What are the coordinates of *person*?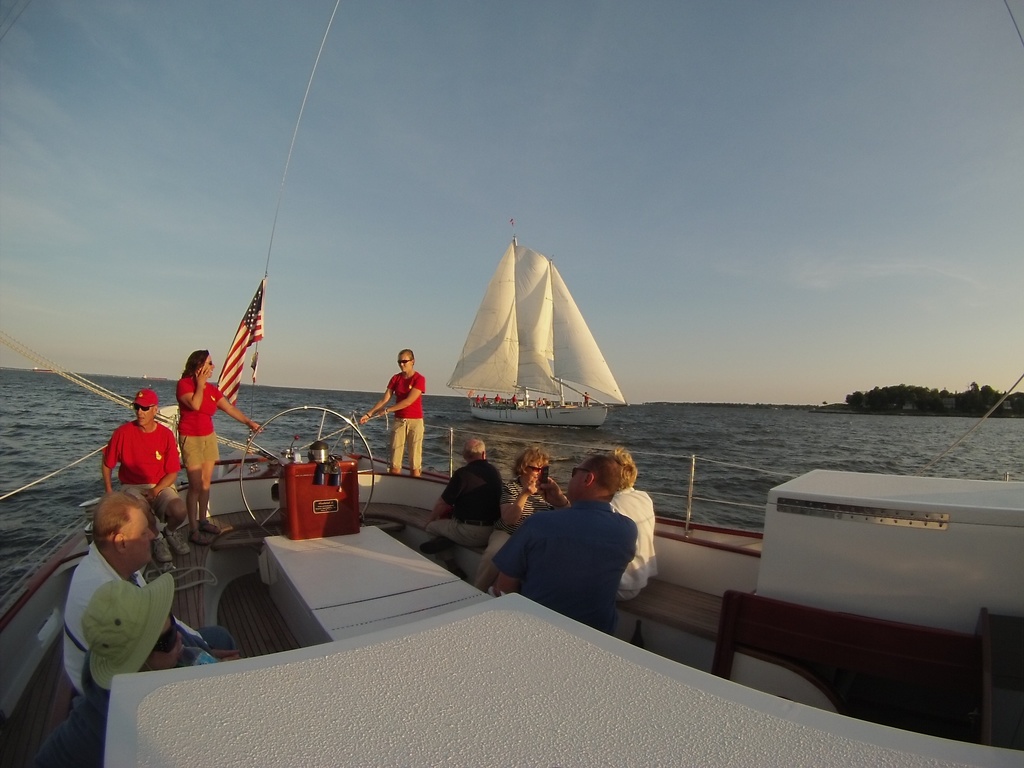
[94, 387, 187, 552].
